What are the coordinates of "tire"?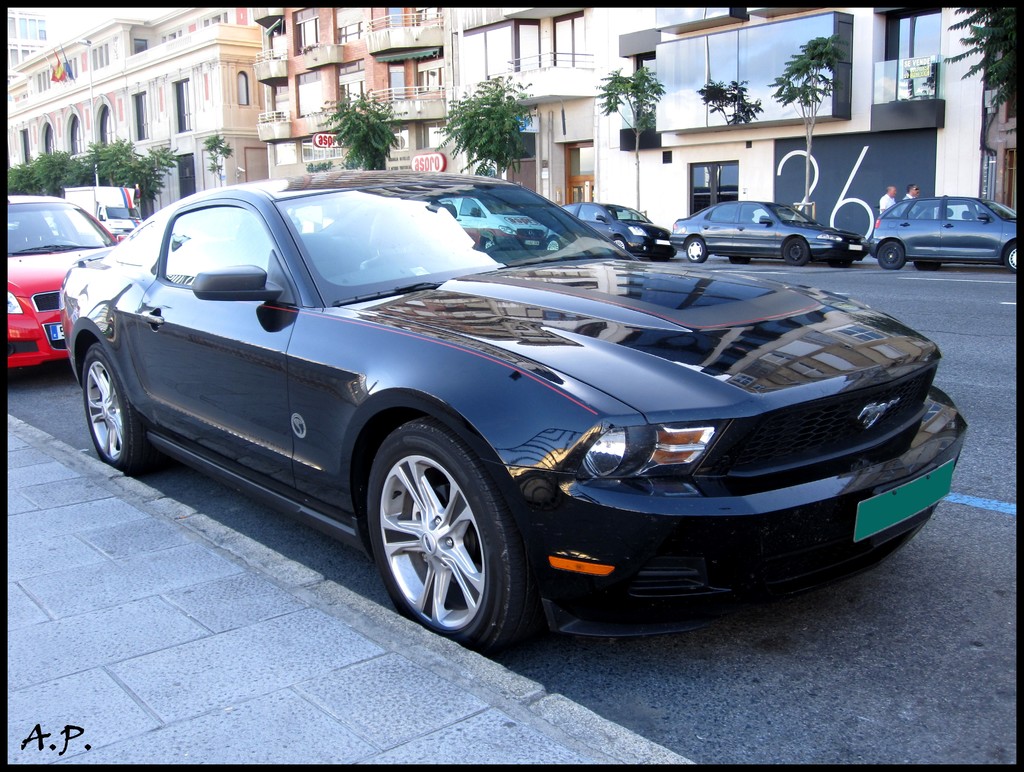
l=651, t=254, r=668, b=263.
